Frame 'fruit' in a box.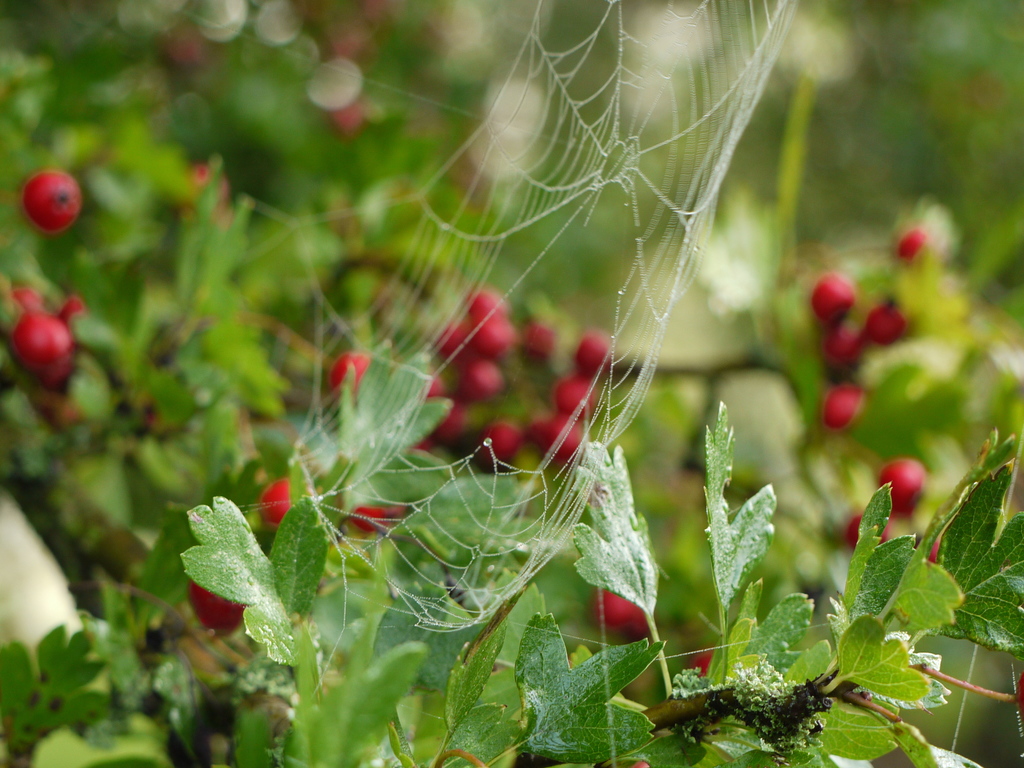
box(881, 458, 925, 524).
